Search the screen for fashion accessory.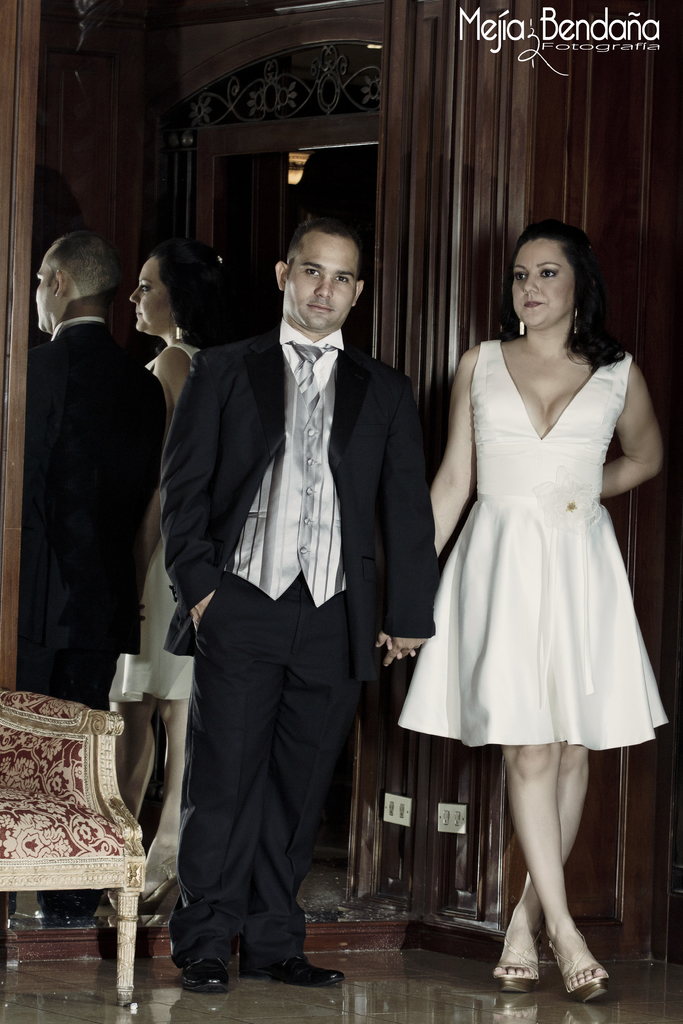
Found at rect(241, 951, 348, 986).
